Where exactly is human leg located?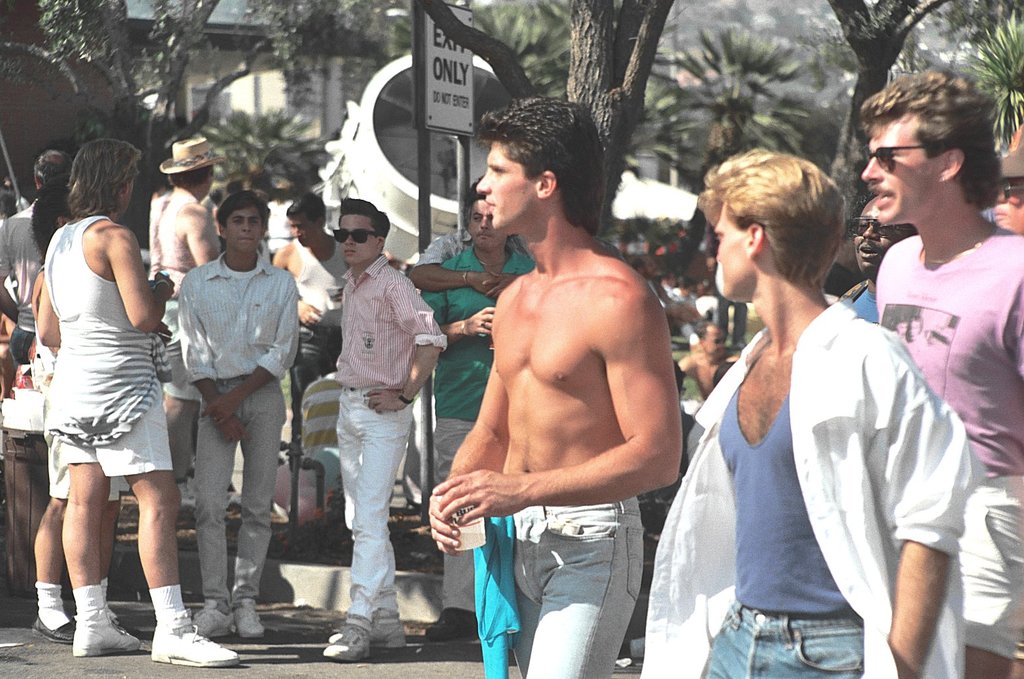
Its bounding box is Rect(509, 573, 549, 669).
